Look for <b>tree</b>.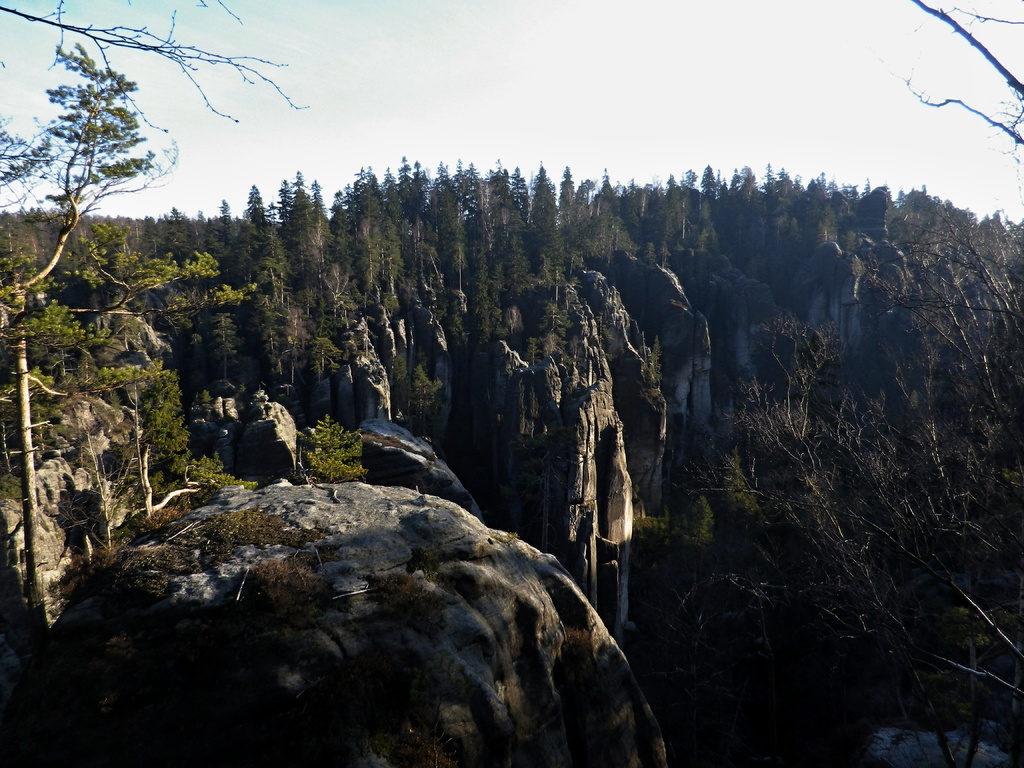
Found: {"left": 675, "top": 166, "right": 698, "bottom": 205}.
